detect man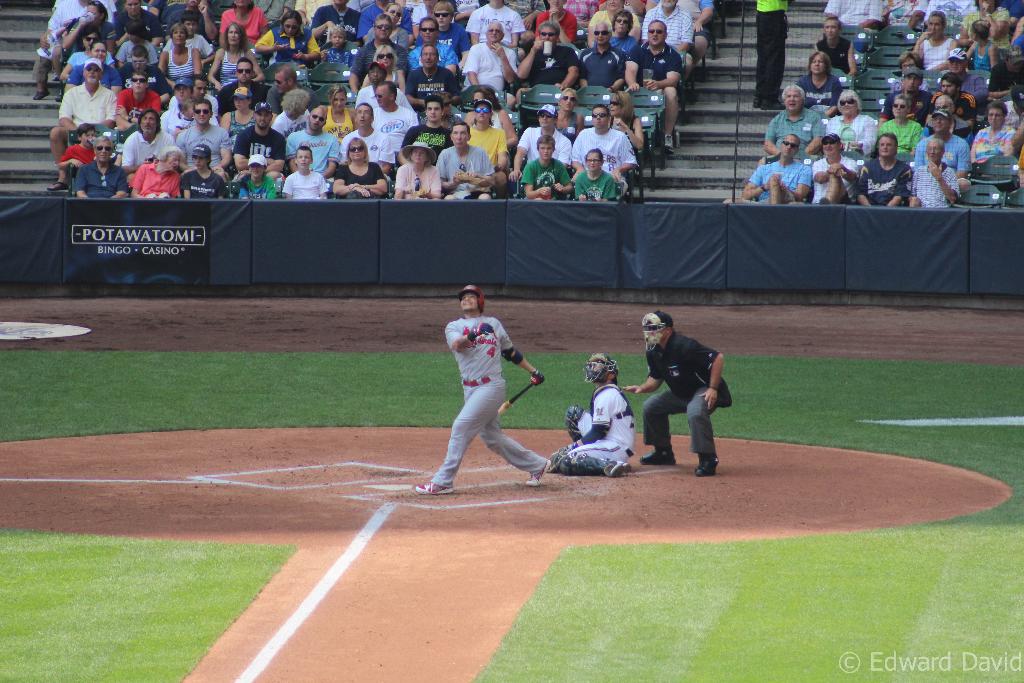
[x1=637, y1=0, x2=691, y2=98]
